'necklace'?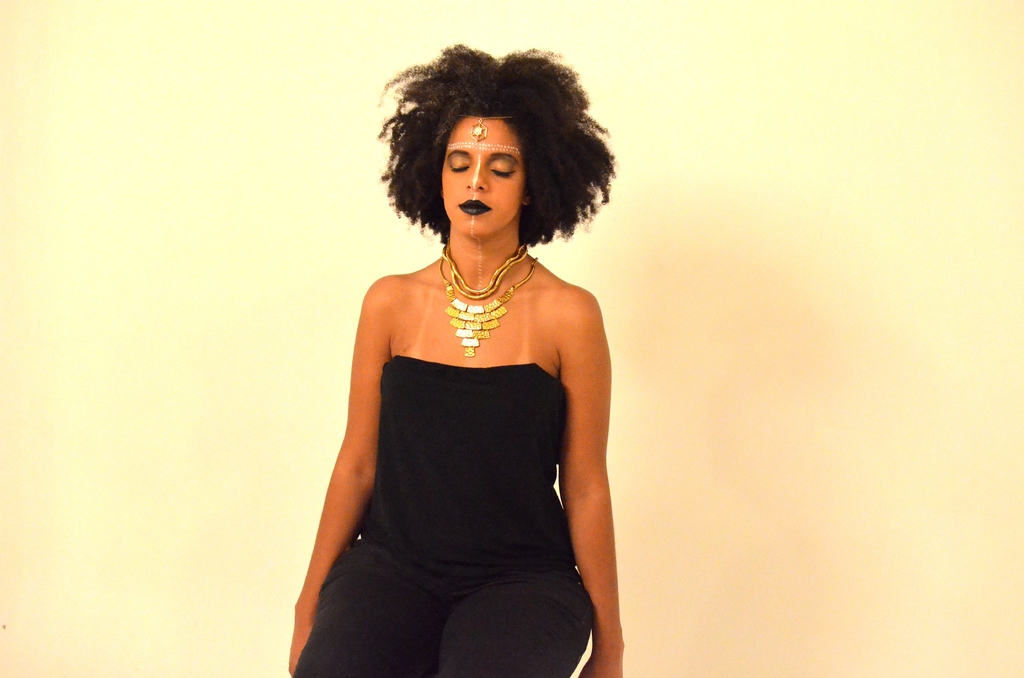
440/237/535/357
